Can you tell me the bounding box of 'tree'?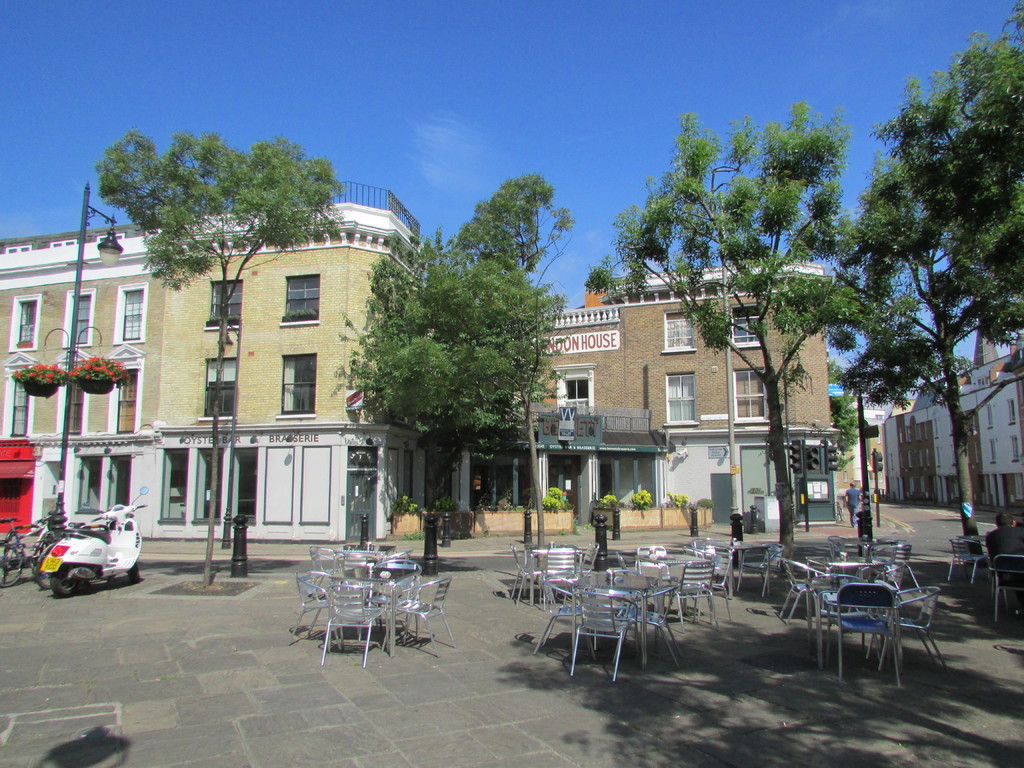
locate(101, 134, 351, 584).
